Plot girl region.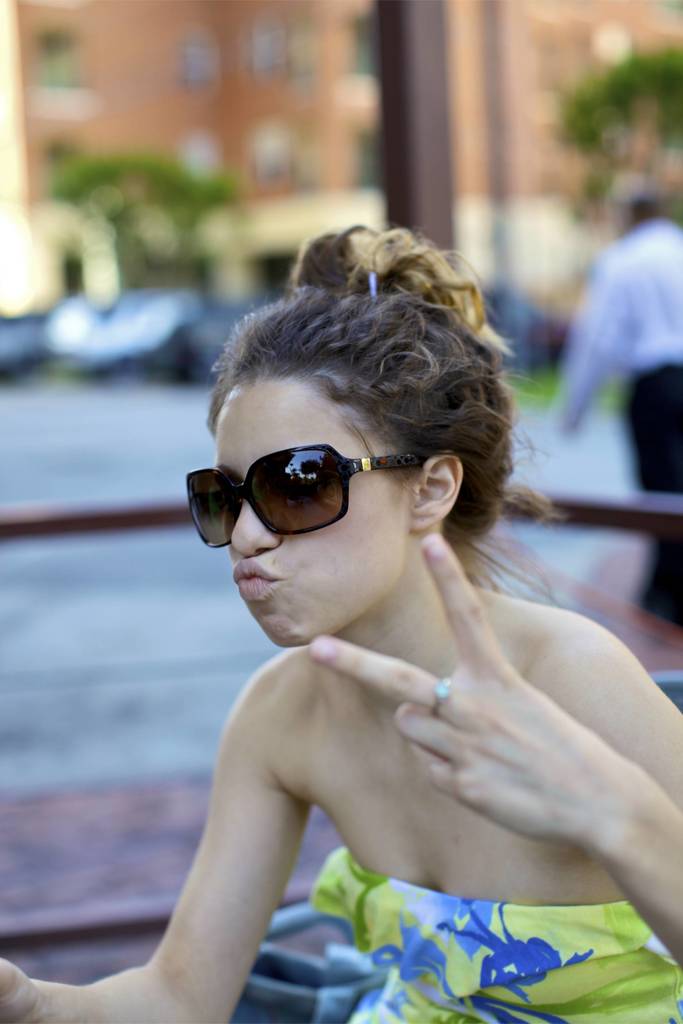
Plotted at [left=0, top=216, right=682, bottom=1023].
